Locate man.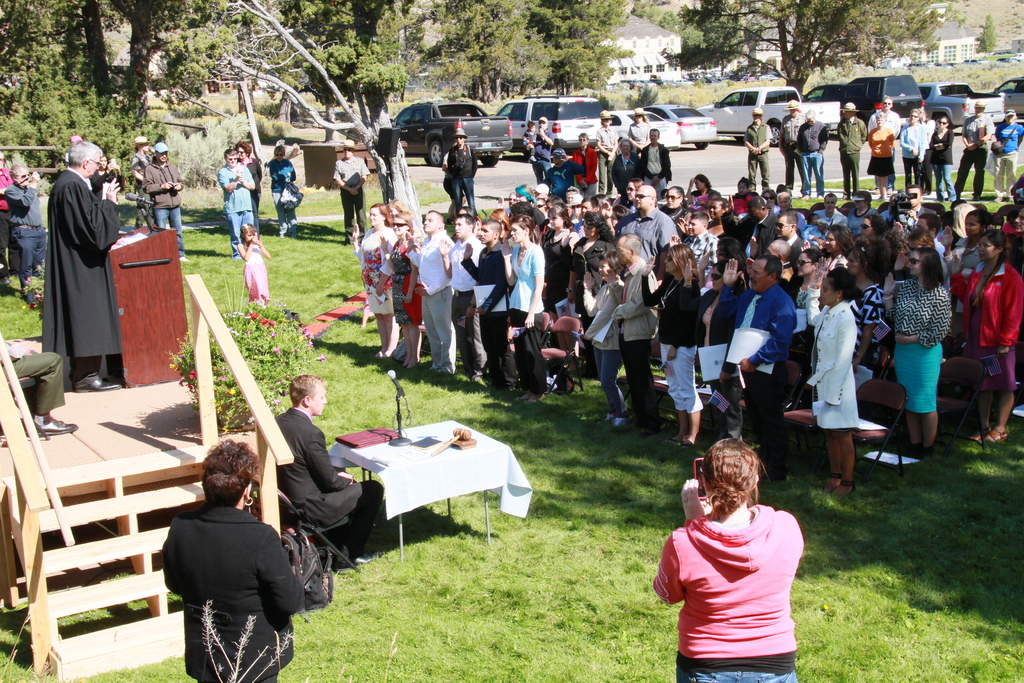
Bounding box: region(862, 96, 904, 195).
